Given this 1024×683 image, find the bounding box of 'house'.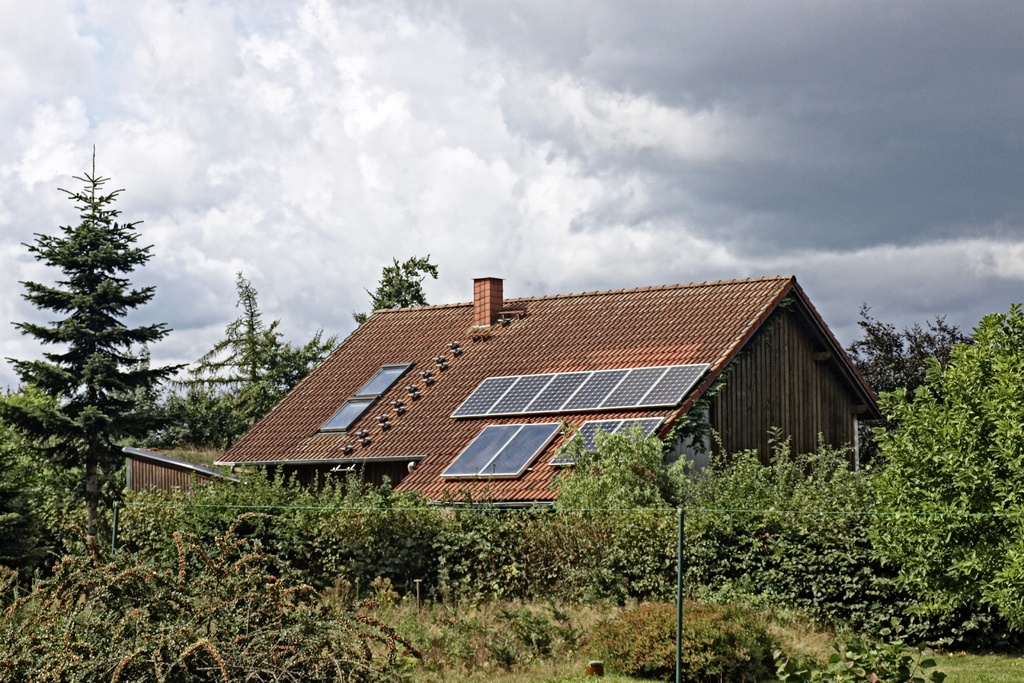
box(183, 258, 865, 533).
